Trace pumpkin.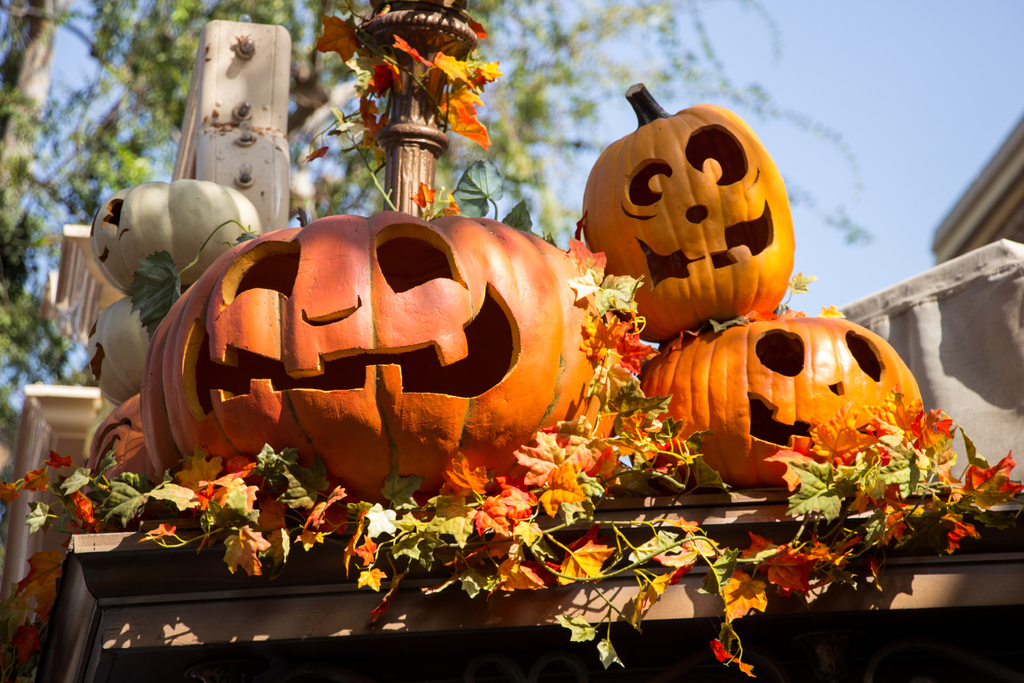
Traced to bbox=(147, 213, 648, 514).
